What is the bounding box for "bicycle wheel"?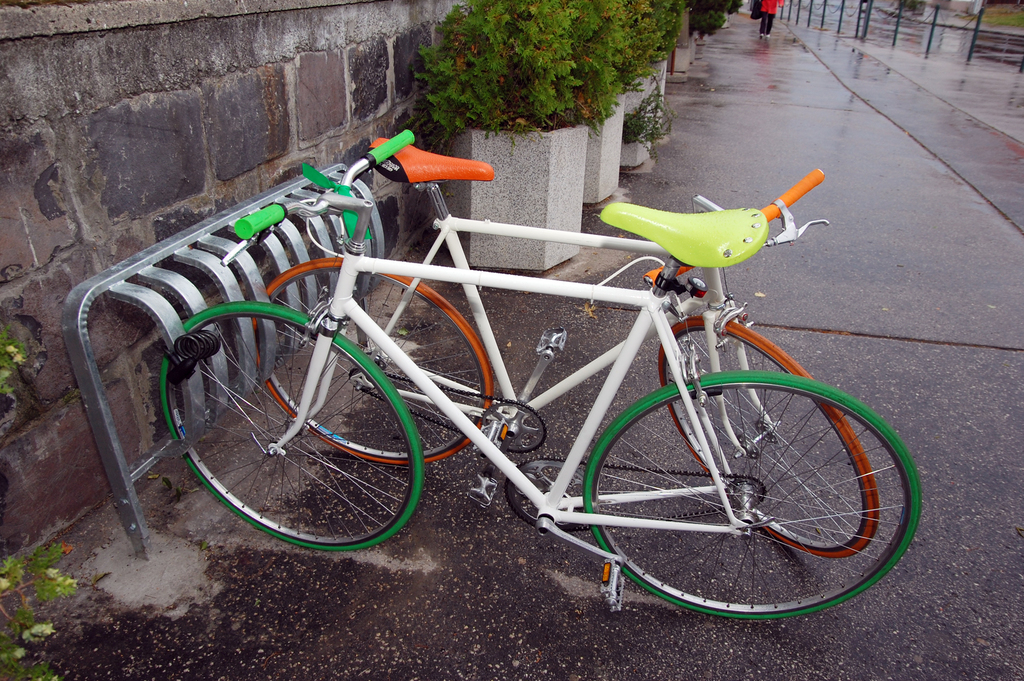
{"x1": 245, "y1": 255, "x2": 496, "y2": 465}.
